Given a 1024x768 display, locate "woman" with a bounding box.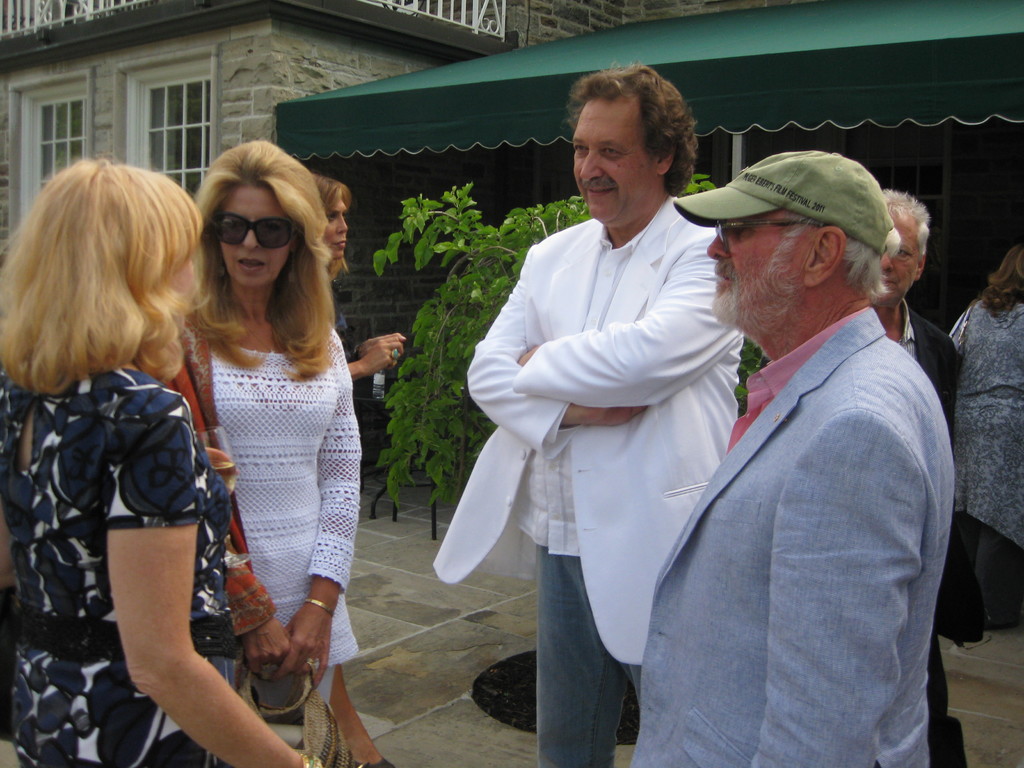
Located: box=[309, 173, 407, 379].
